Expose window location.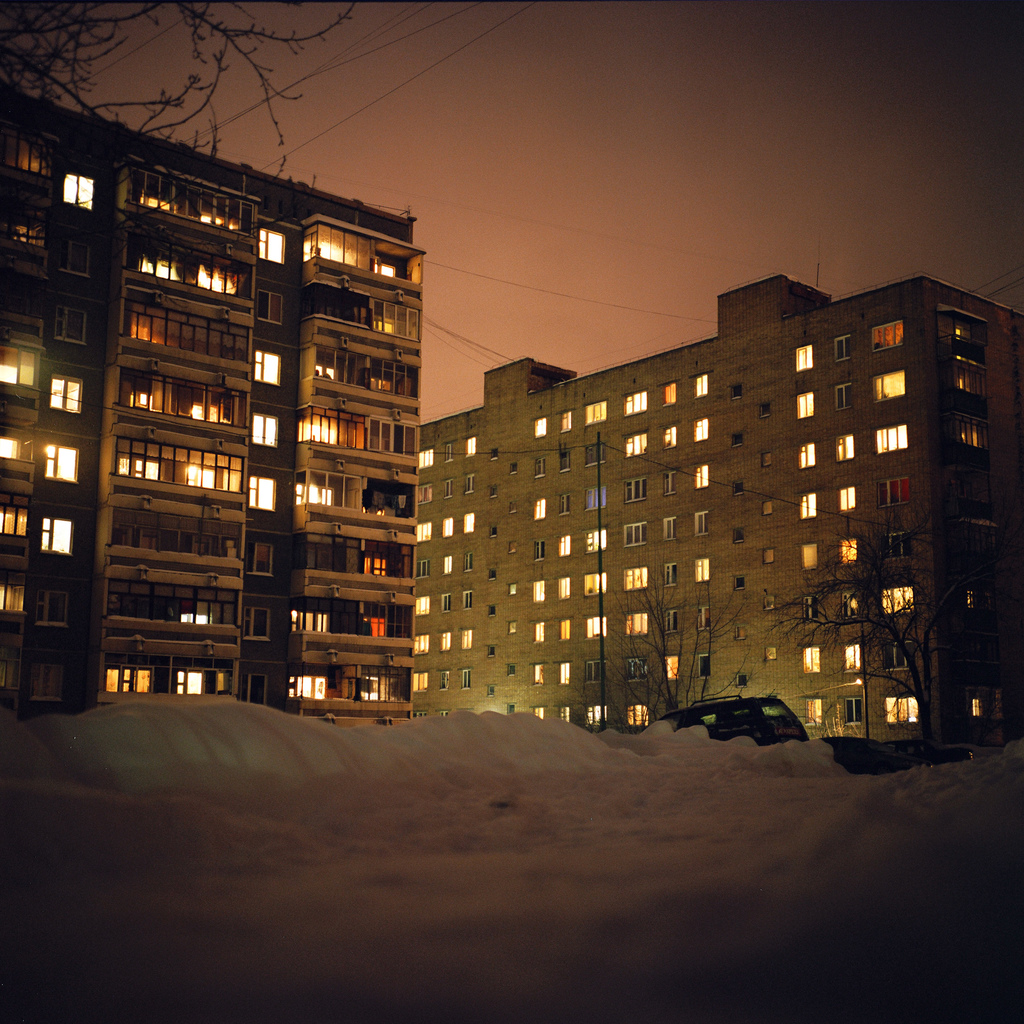
Exposed at (561,450,567,471).
